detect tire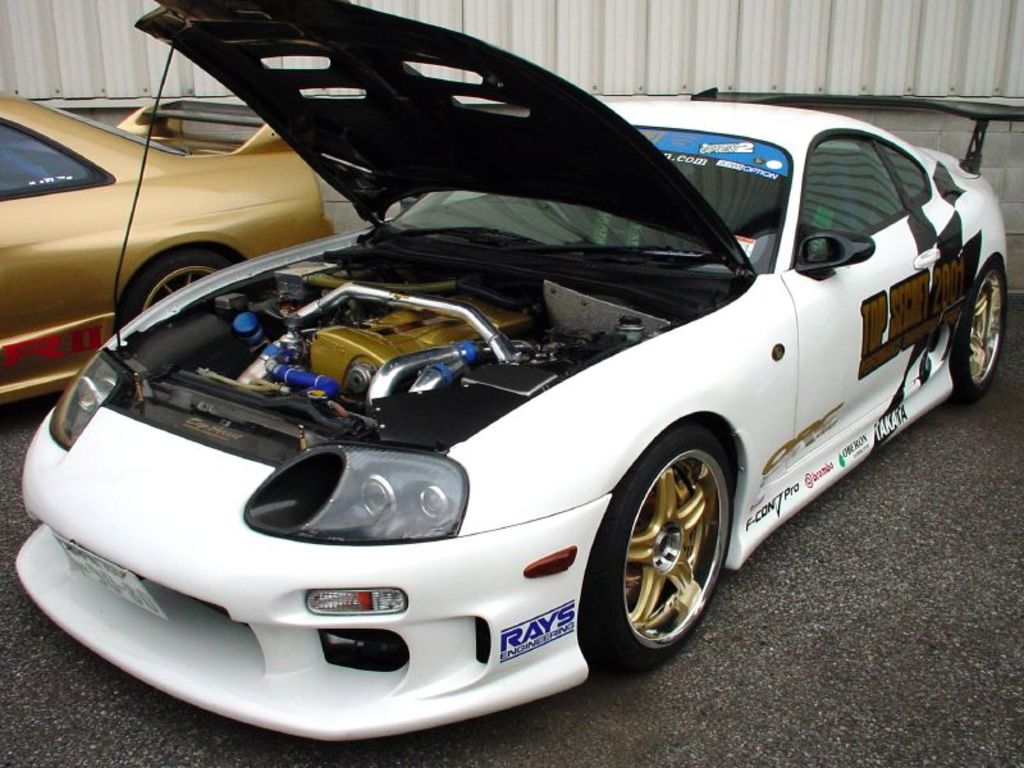
(left=956, top=257, right=1007, bottom=393)
